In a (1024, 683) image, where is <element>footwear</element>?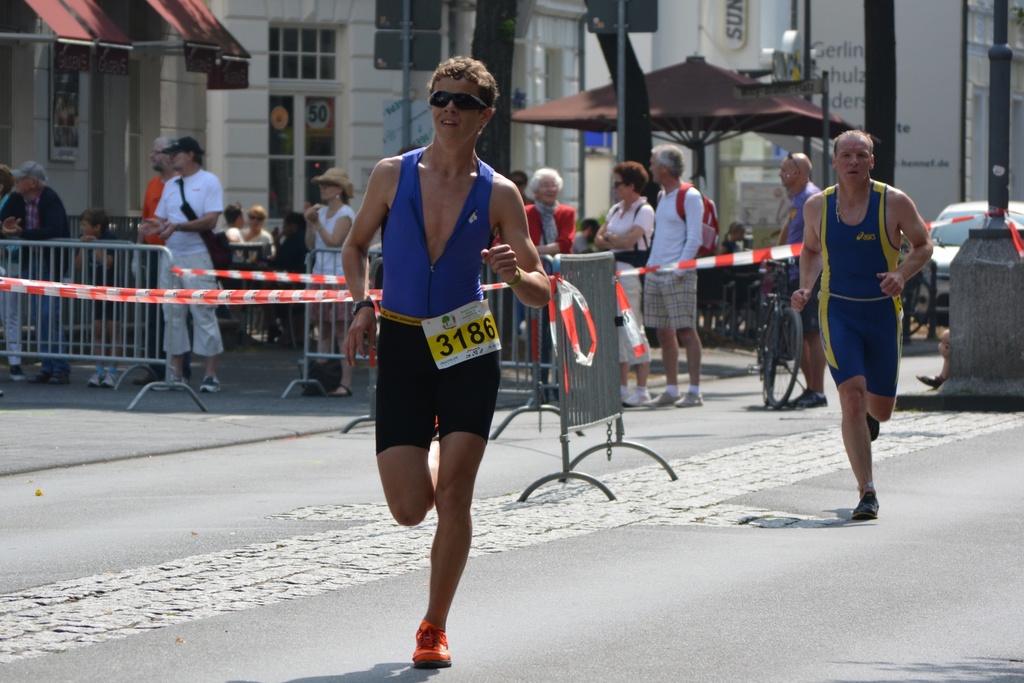
box=[625, 386, 655, 411].
